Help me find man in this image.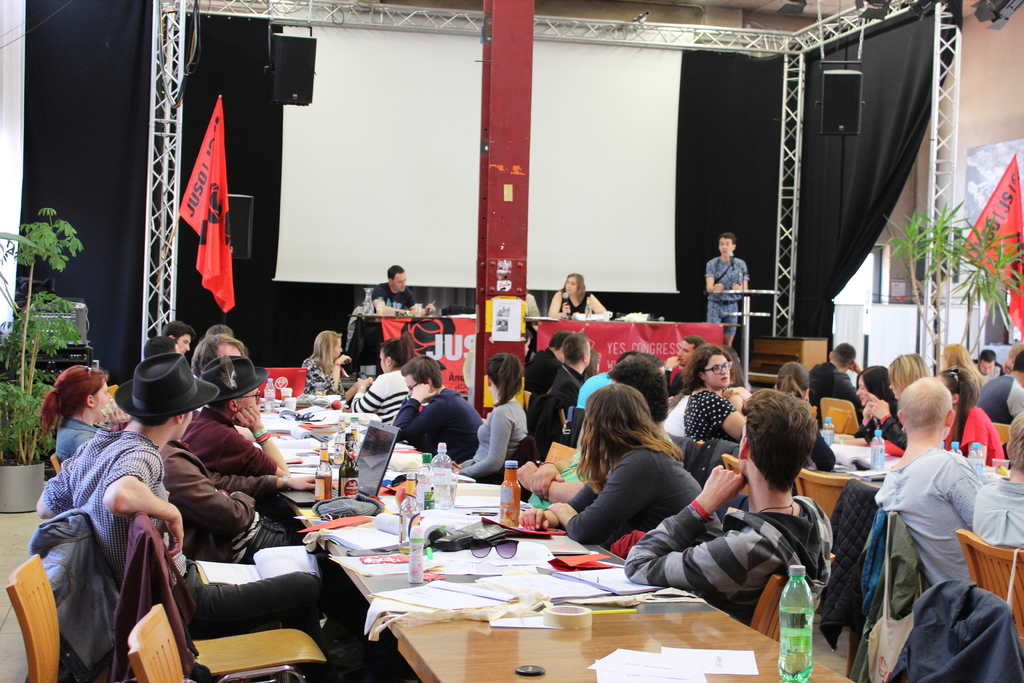
Found it: pyautogui.locateOnScreen(808, 341, 863, 420).
